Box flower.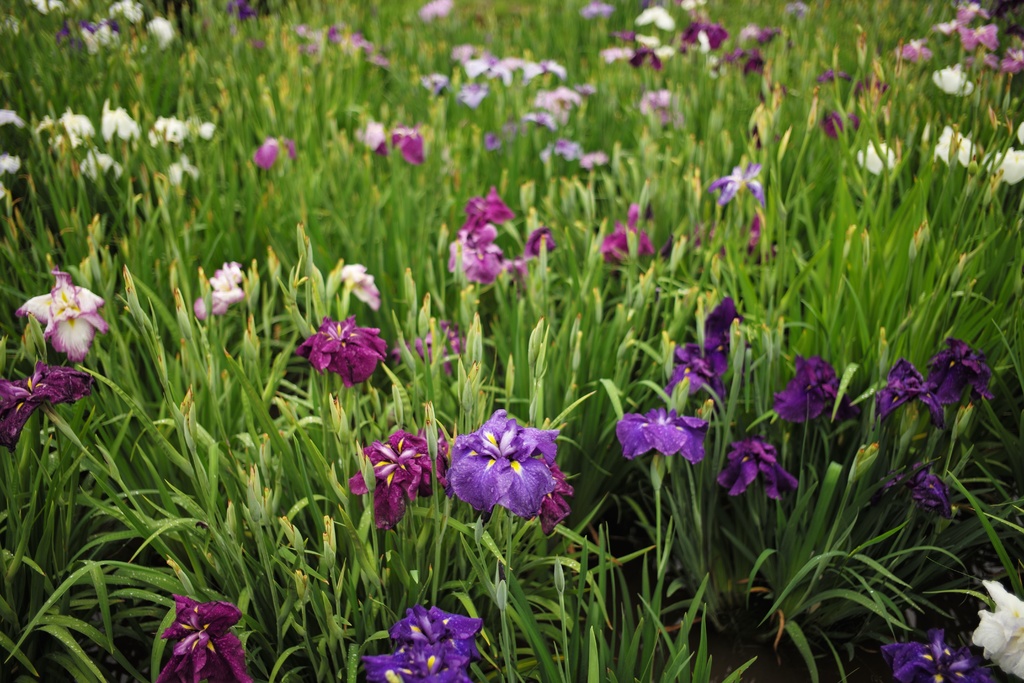
(986, 38, 1023, 76).
